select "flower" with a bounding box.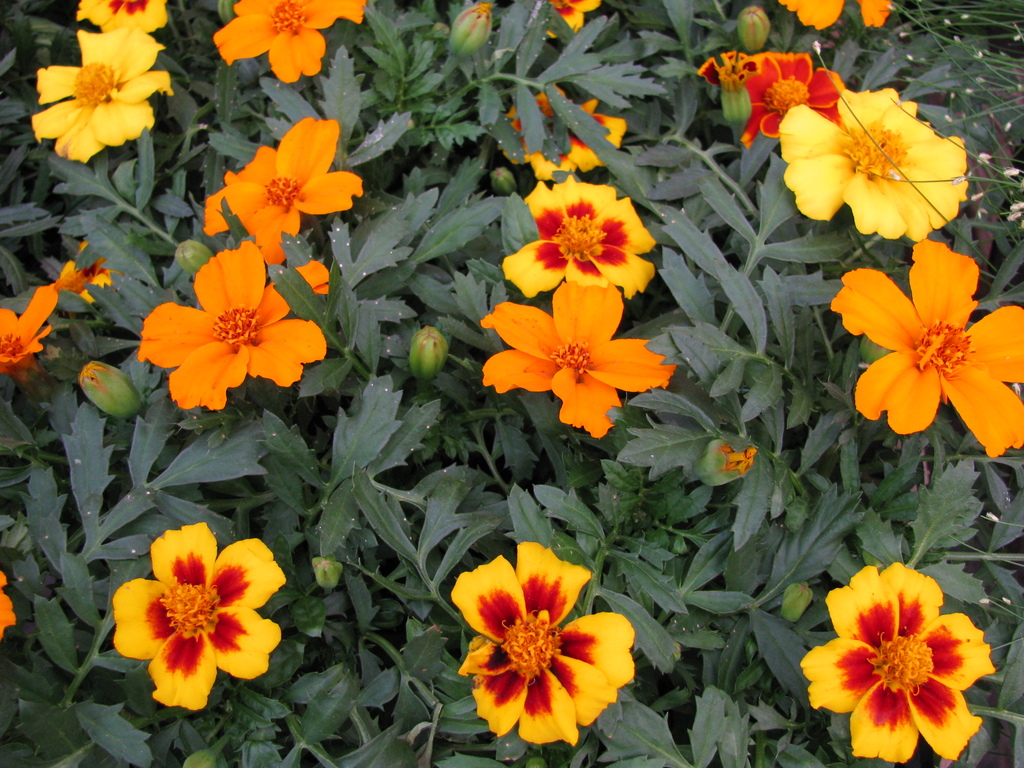
left=206, top=0, right=355, bottom=74.
